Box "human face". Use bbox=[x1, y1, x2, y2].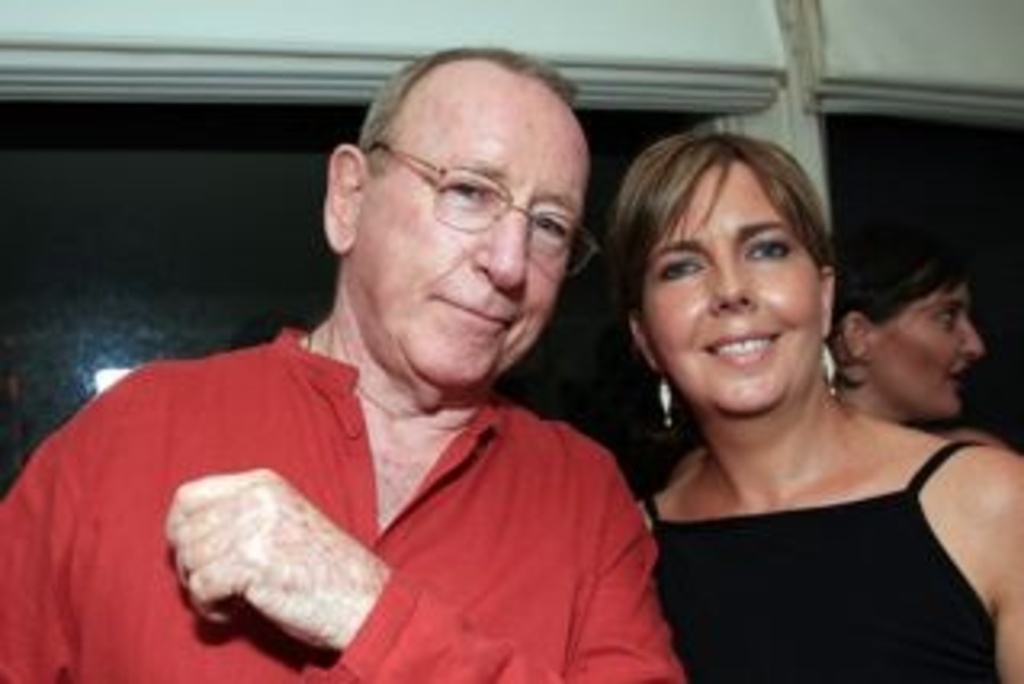
bbox=[870, 286, 979, 417].
